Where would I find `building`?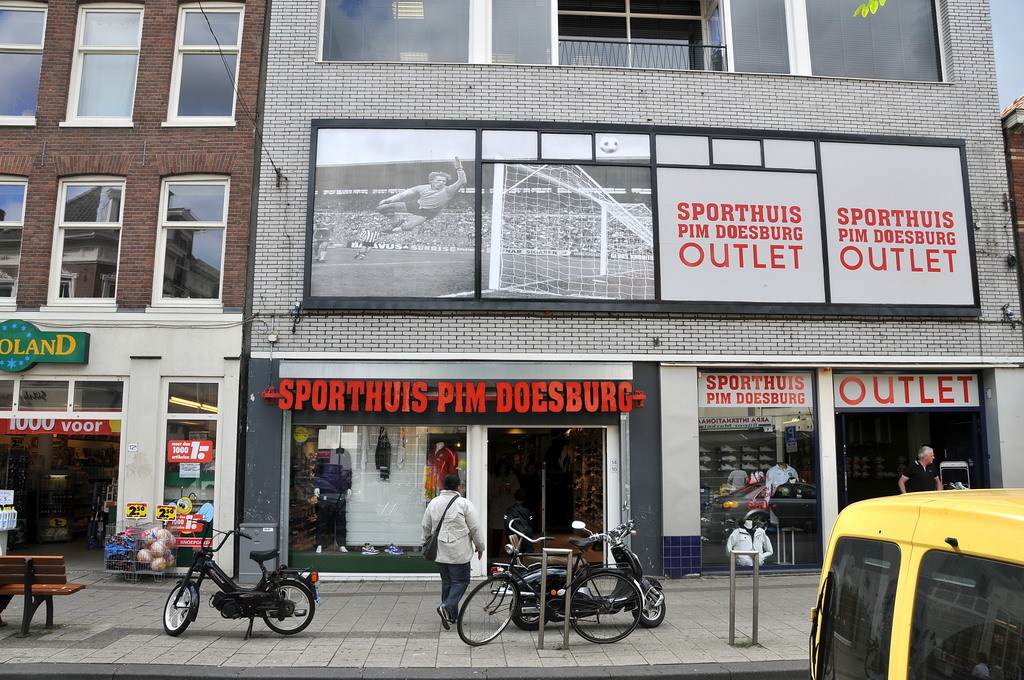
At box=[250, 0, 1023, 591].
